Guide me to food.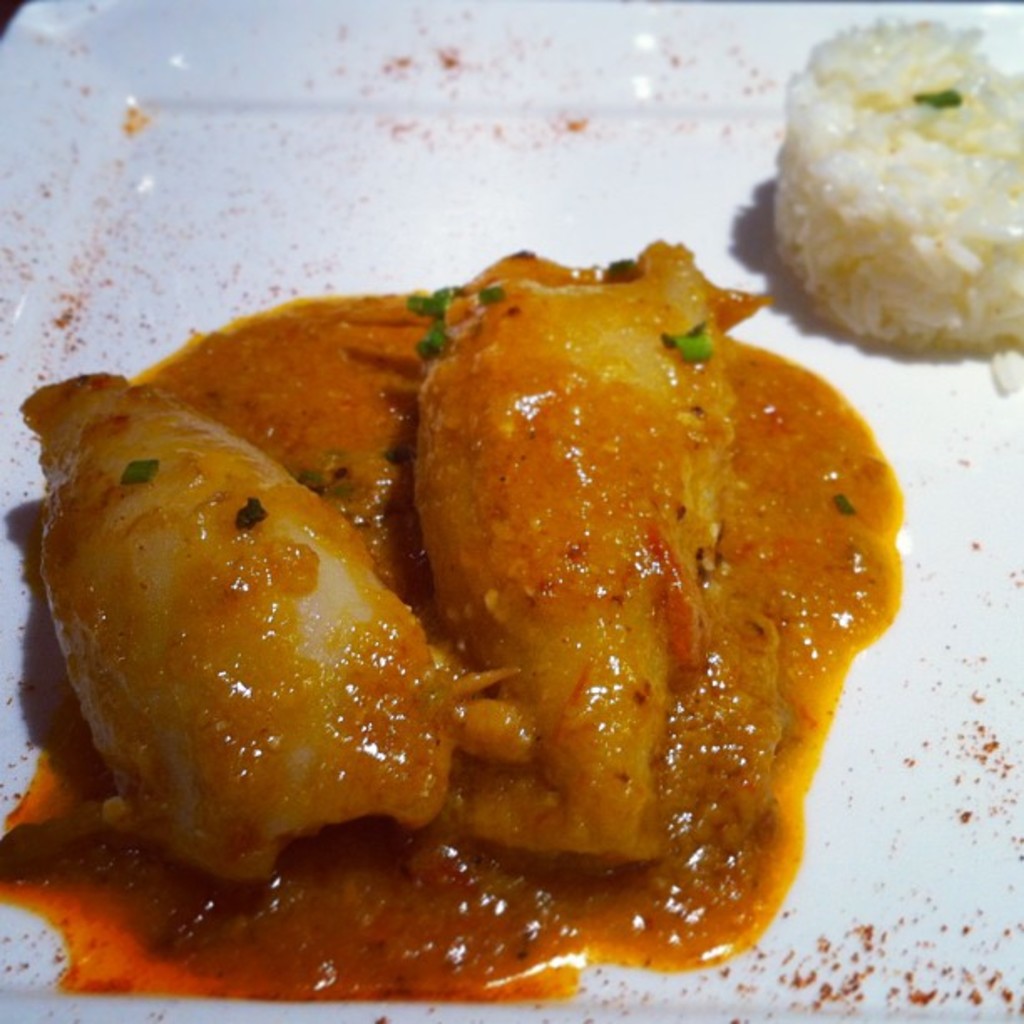
Guidance: pyautogui.locateOnScreen(0, 13, 1022, 1006).
